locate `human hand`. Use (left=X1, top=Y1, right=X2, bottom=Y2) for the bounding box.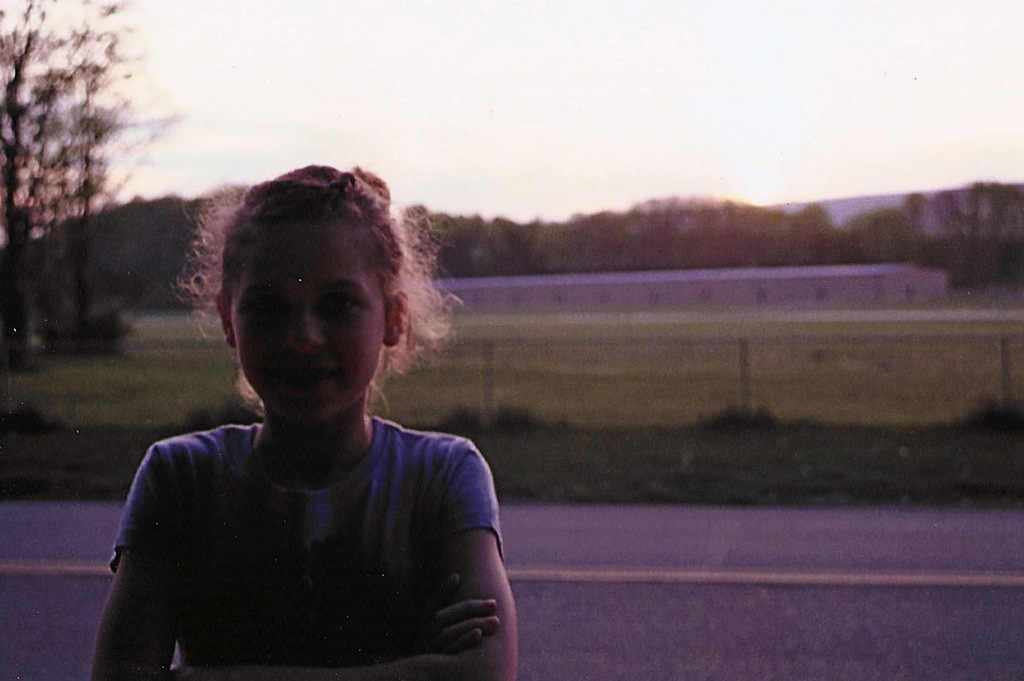
(left=397, top=567, right=503, bottom=657).
